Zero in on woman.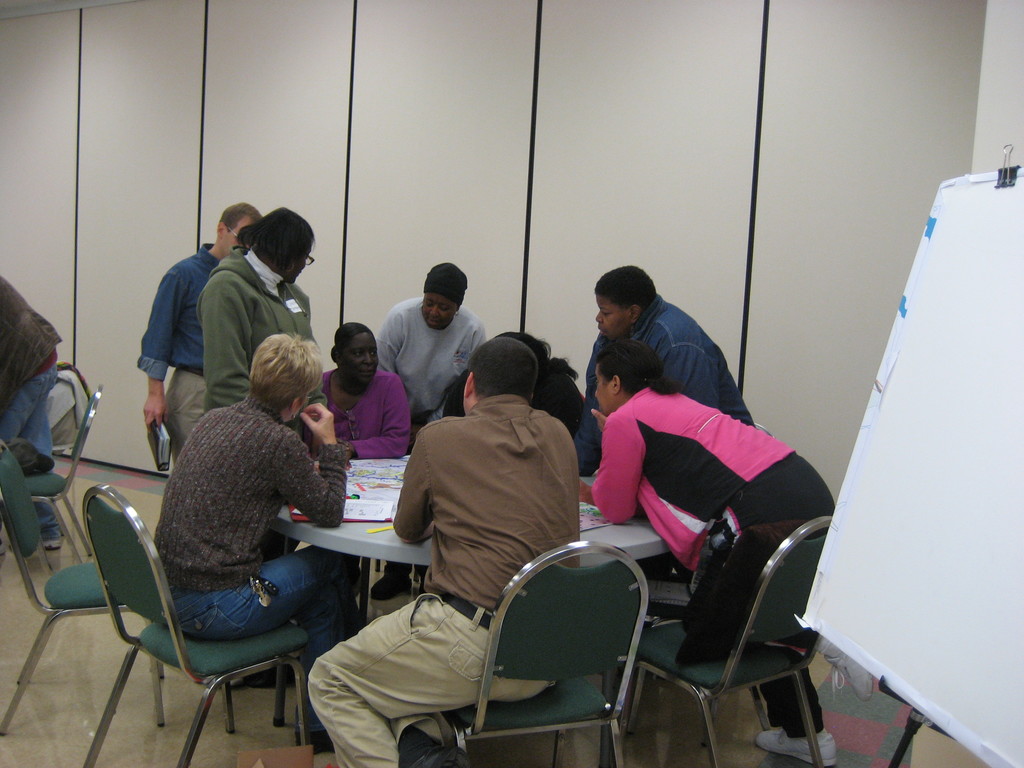
Zeroed in: Rect(579, 337, 838, 767).
